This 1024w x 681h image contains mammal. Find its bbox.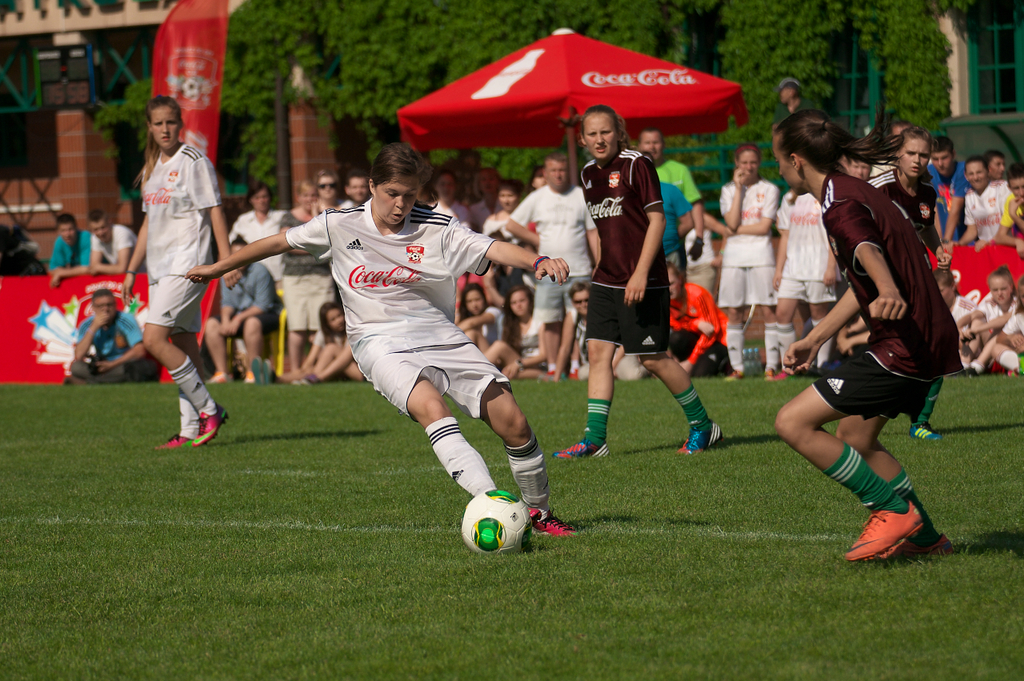
<bbox>770, 182, 827, 376</bbox>.
